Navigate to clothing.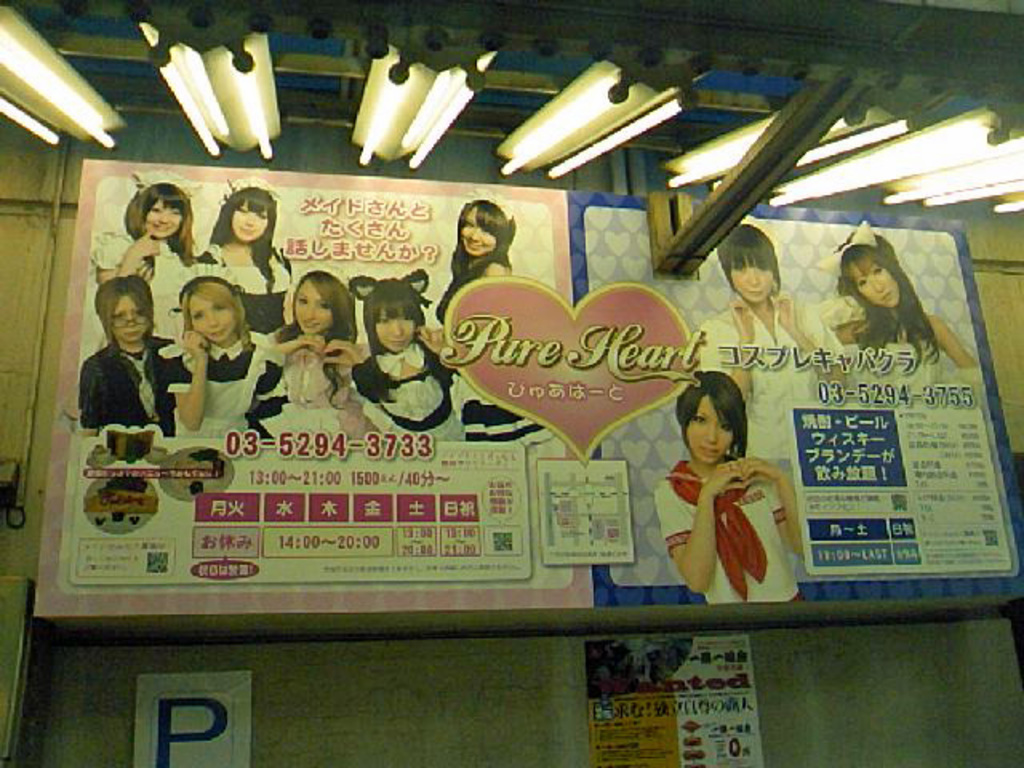
Navigation target: (left=643, top=454, right=803, bottom=613).
